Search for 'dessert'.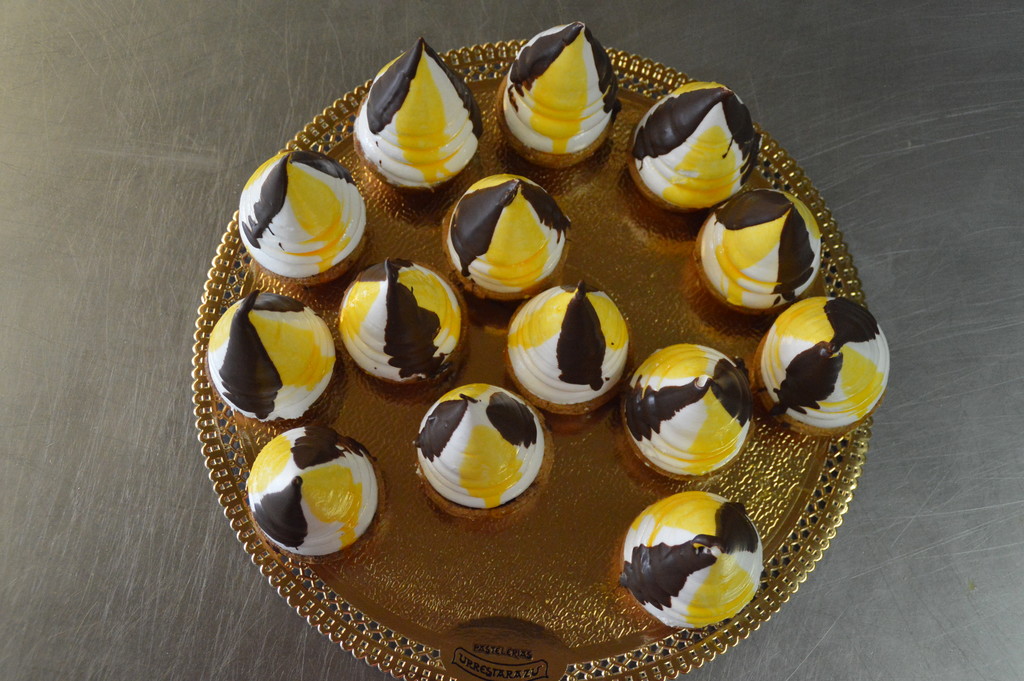
Found at 692,183,819,311.
